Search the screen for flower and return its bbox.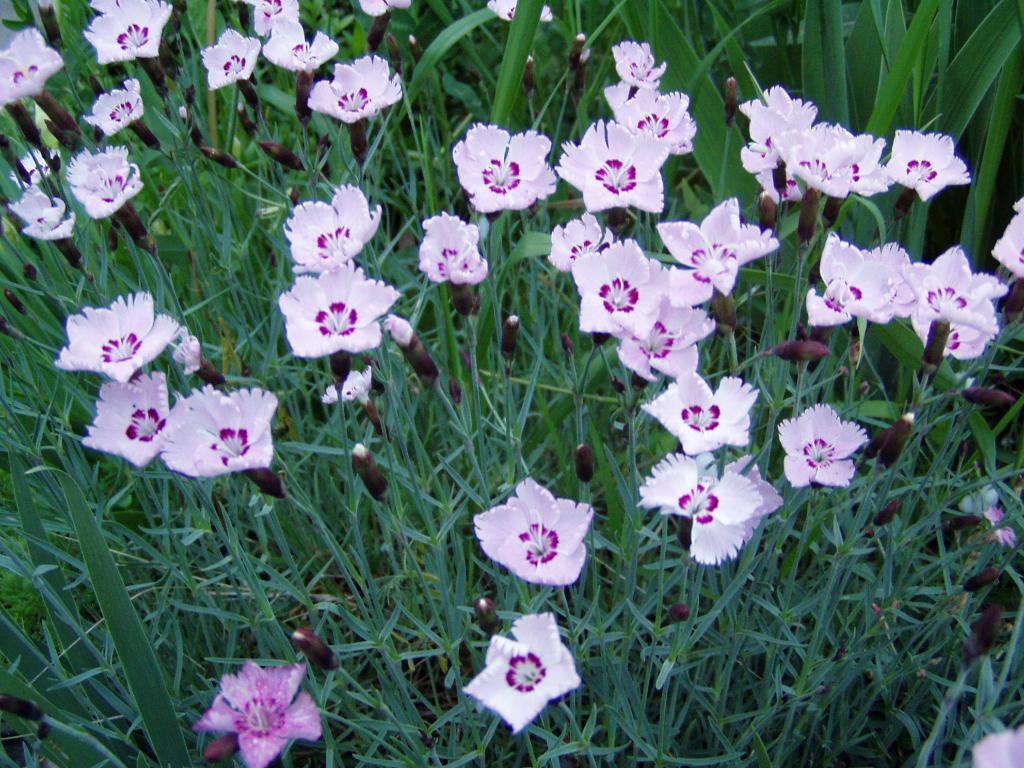
Found: detection(251, 0, 300, 36).
